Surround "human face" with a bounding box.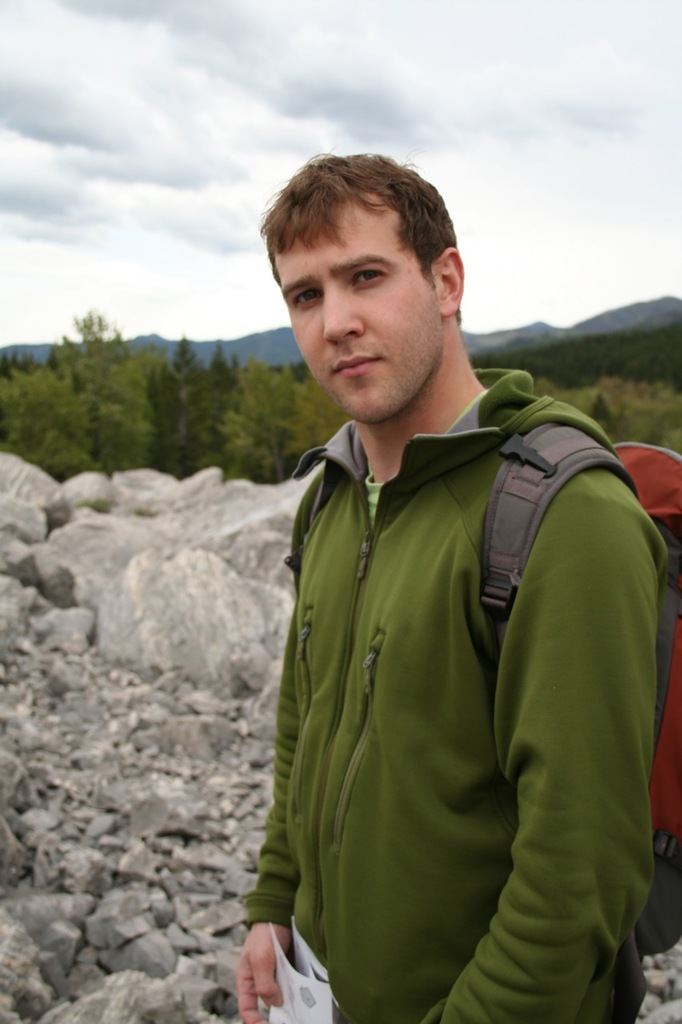
290,201,443,427.
